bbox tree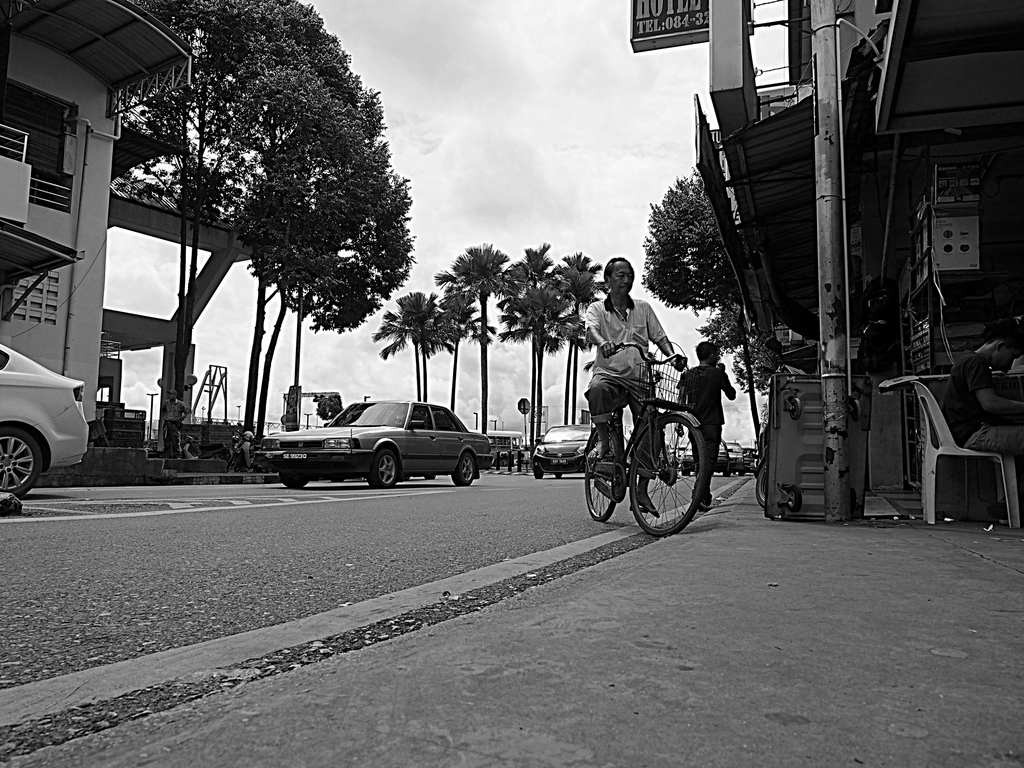
BBox(646, 164, 776, 384)
